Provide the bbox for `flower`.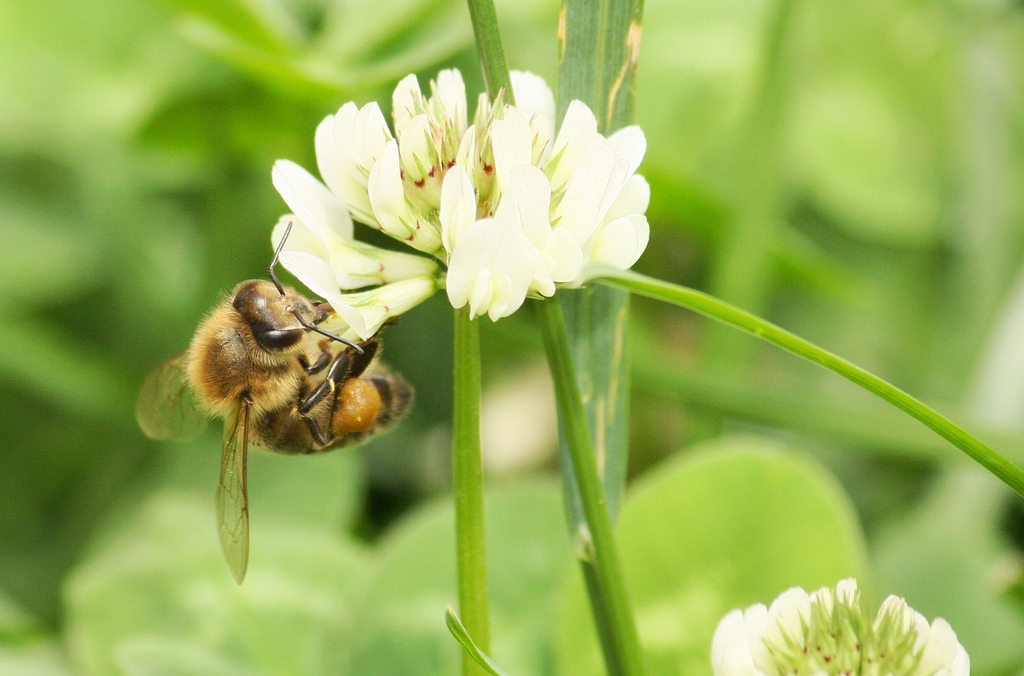
<region>719, 590, 938, 675</region>.
